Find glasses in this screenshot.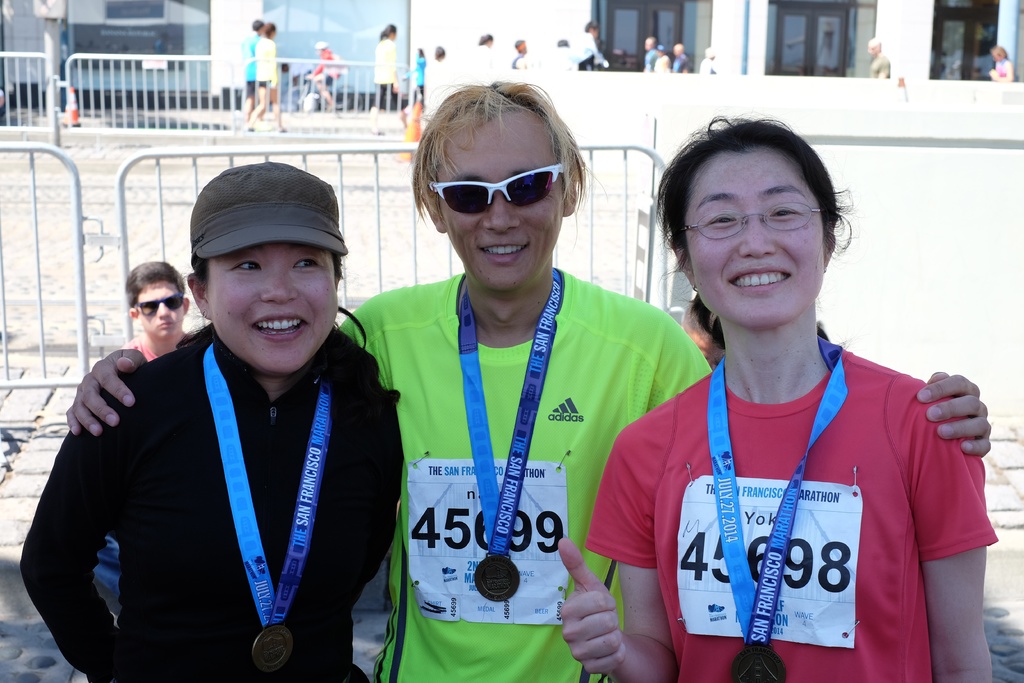
The bounding box for glasses is (691, 202, 836, 247).
